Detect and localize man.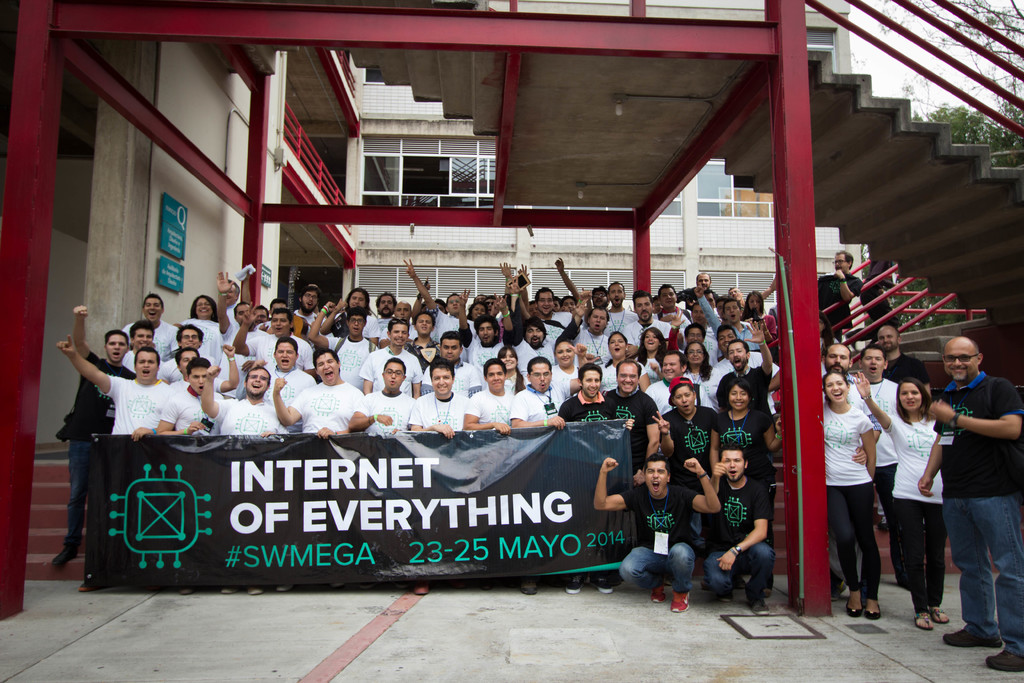
Localized at {"left": 605, "top": 278, "right": 641, "bottom": 335}.
